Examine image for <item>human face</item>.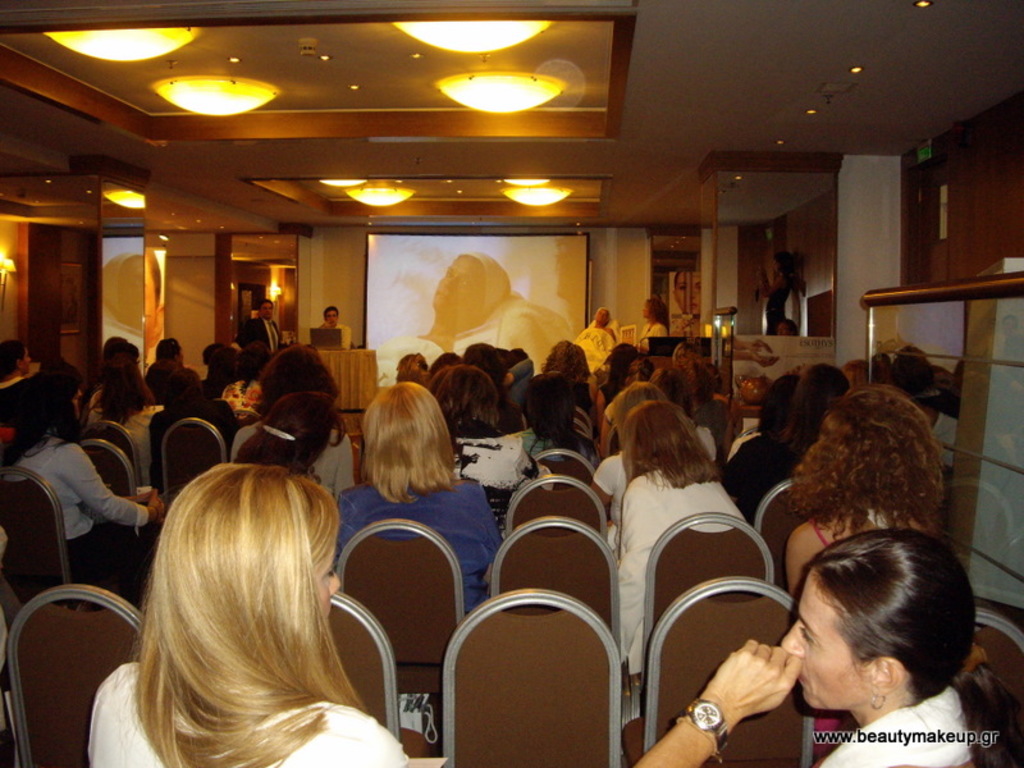
Examination result: bbox=(595, 308, 611, 328).
